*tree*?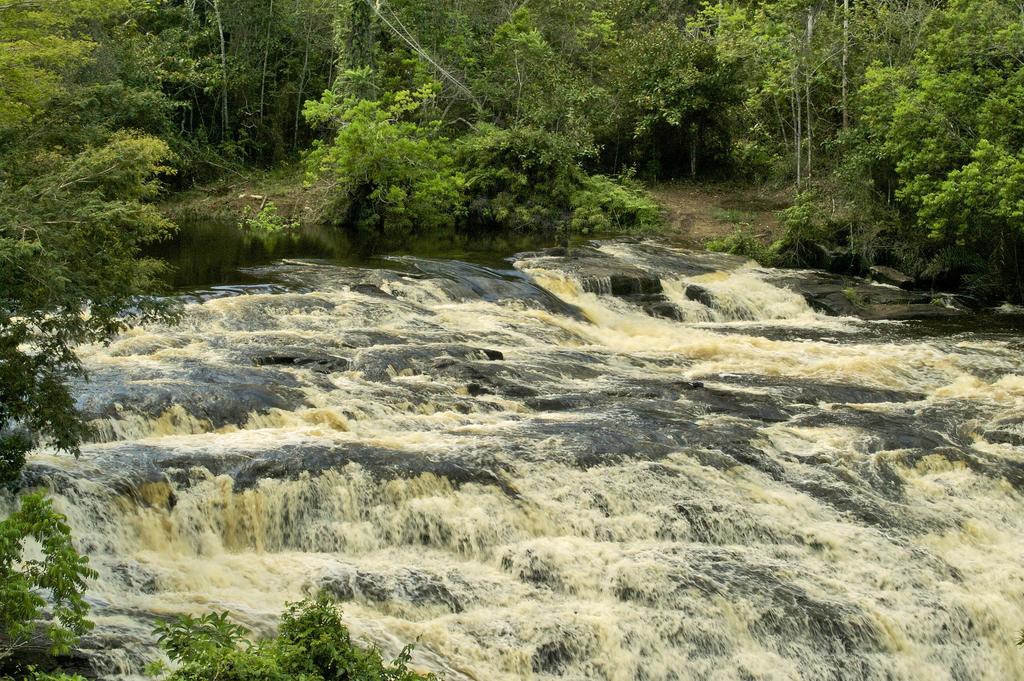
bbox=[452, 124, 662, 245]
